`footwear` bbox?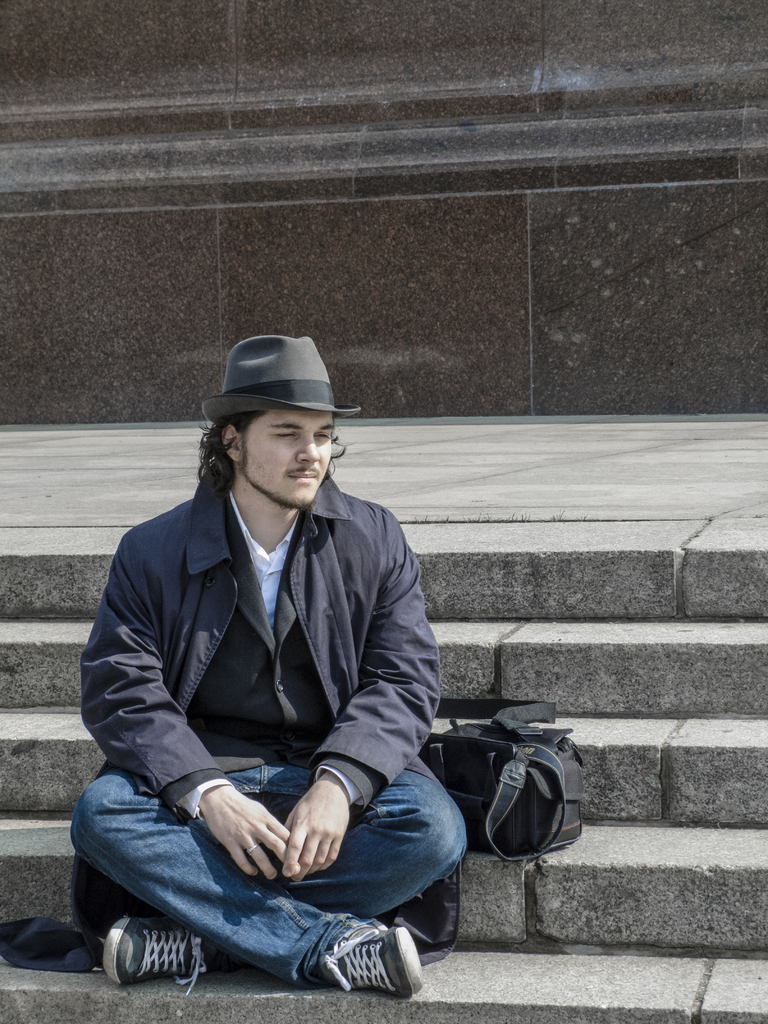
bbox(92, 919, 196, 994)
